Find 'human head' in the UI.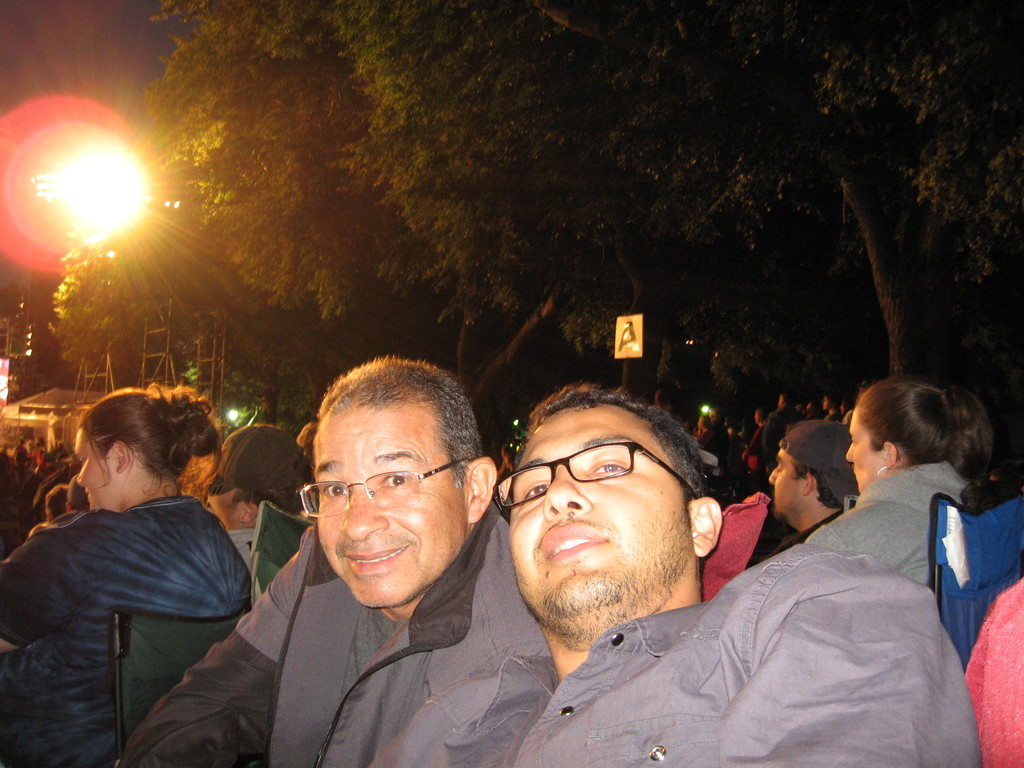
UI element at select_region(302, 422, 319, 465).
